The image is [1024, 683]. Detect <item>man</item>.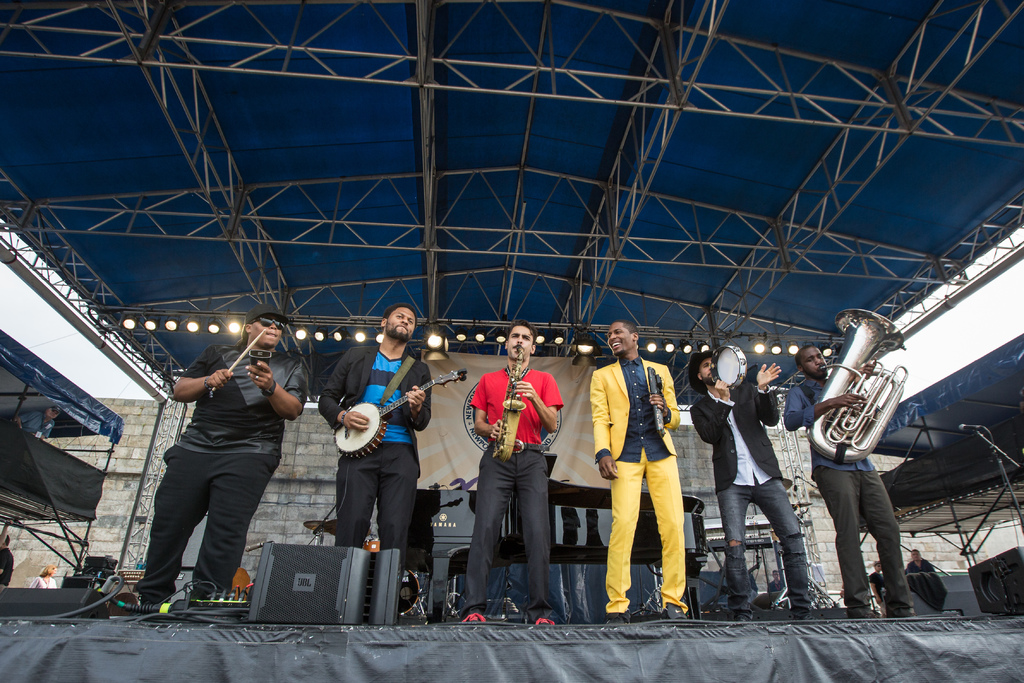
Detection: BBox(134, 314, 305, 613).
